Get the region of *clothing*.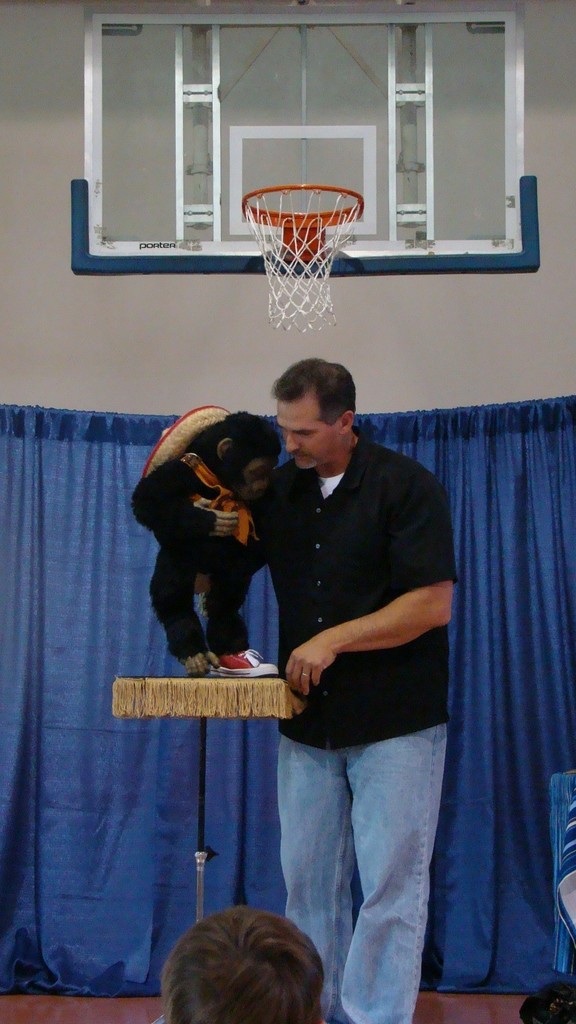
bbox=[248, 433, 450, 1023].
